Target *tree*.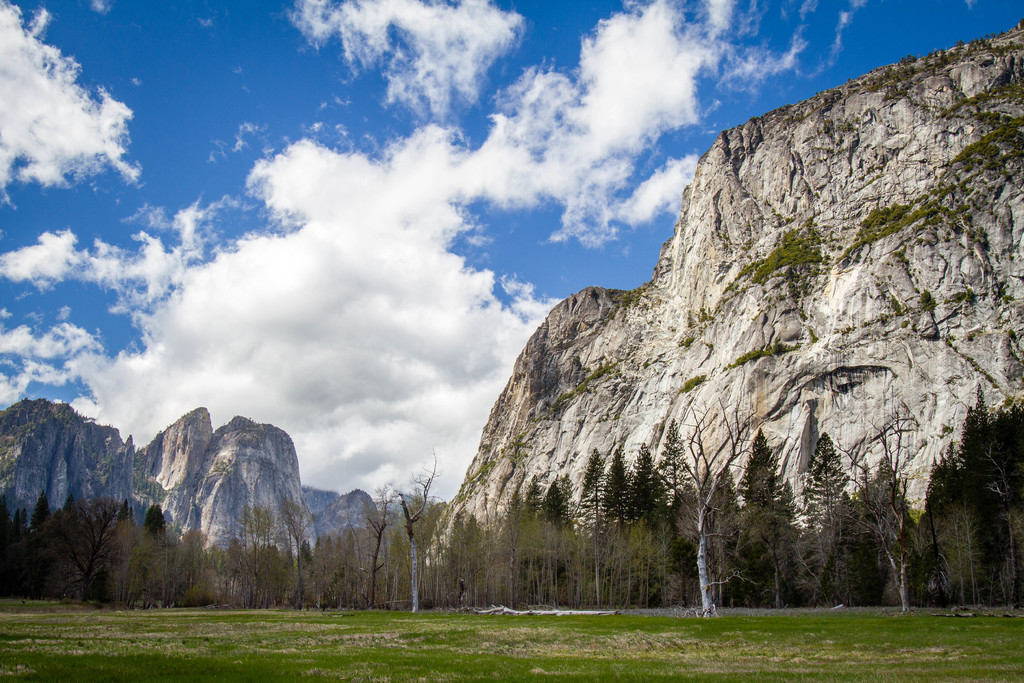
Target region: left=218, top=523, right=289, bottom=611.
